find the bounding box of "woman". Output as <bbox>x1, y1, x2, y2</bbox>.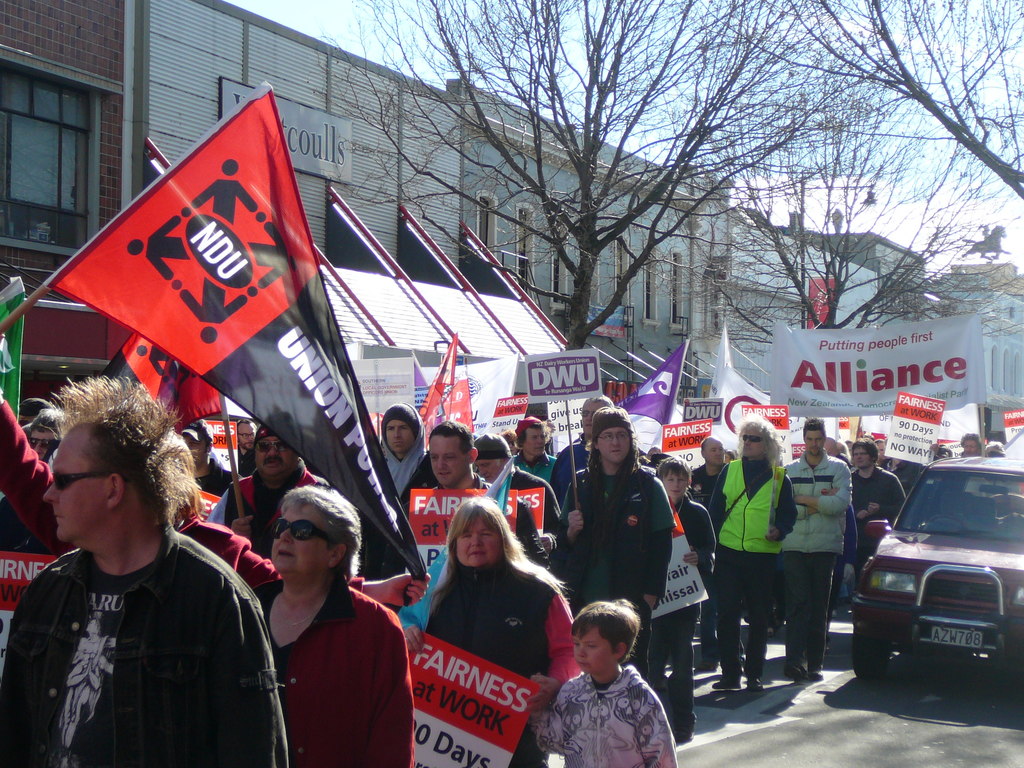
<bbox>255, 484, 430, 767</bbox>.
